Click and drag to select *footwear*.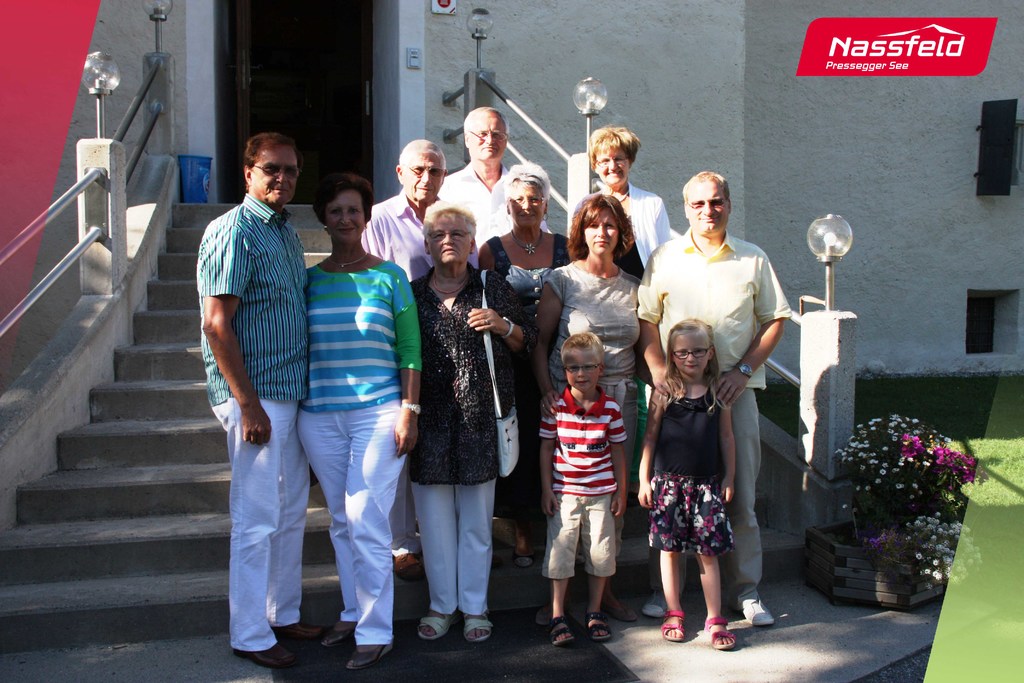
Selection: [514,541,538,572].
